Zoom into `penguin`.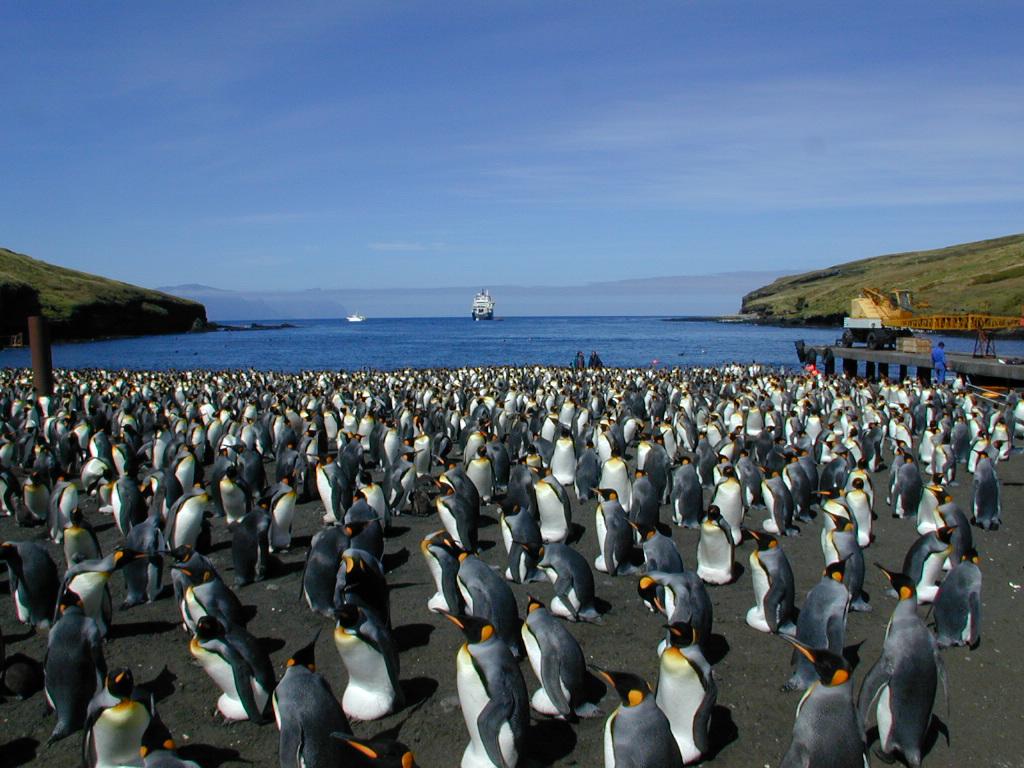
Zoom target: [x1=757, y1=462, x2=791, y2=517].
